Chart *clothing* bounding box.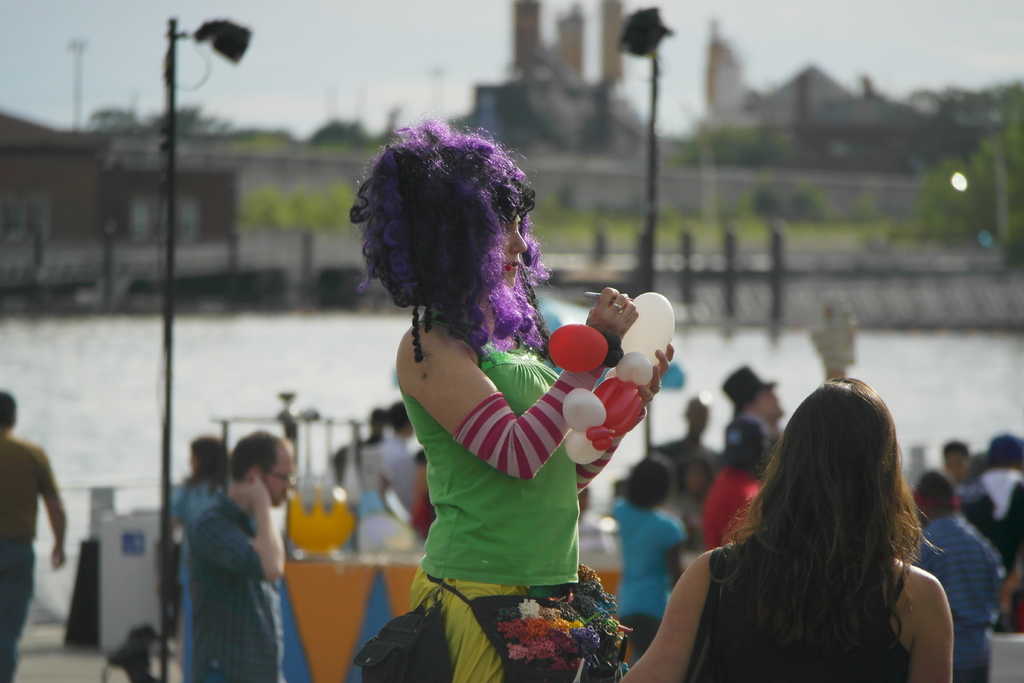
Charted: (404, 304, 580, 682).
